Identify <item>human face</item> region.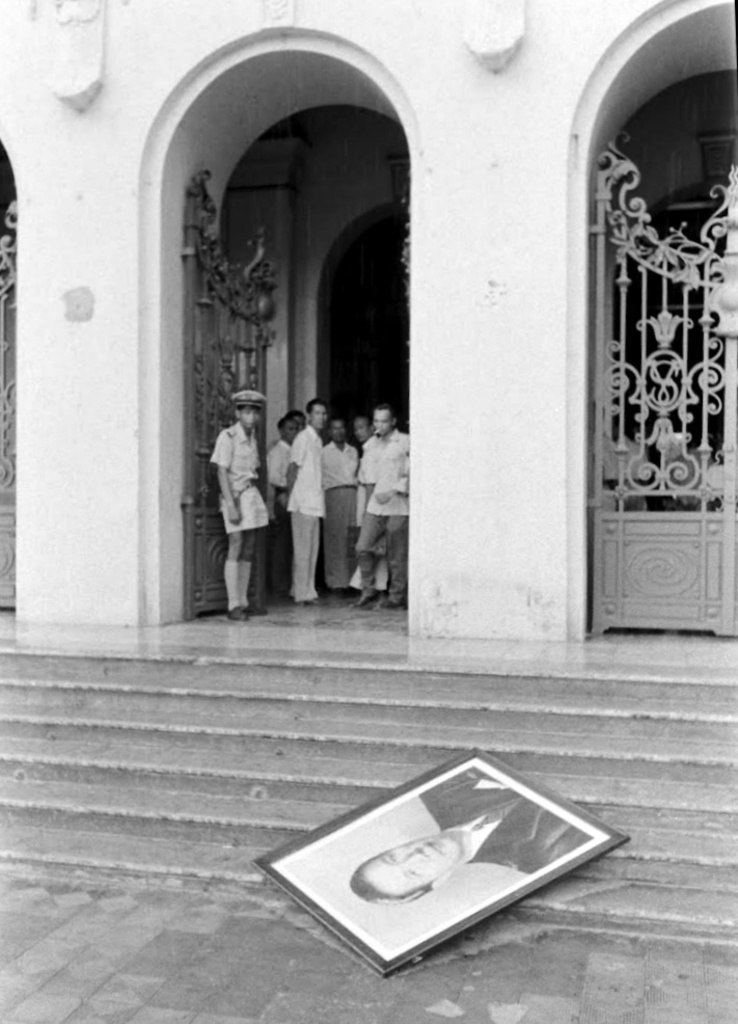
Region: region(310, 406, 320, 426).
